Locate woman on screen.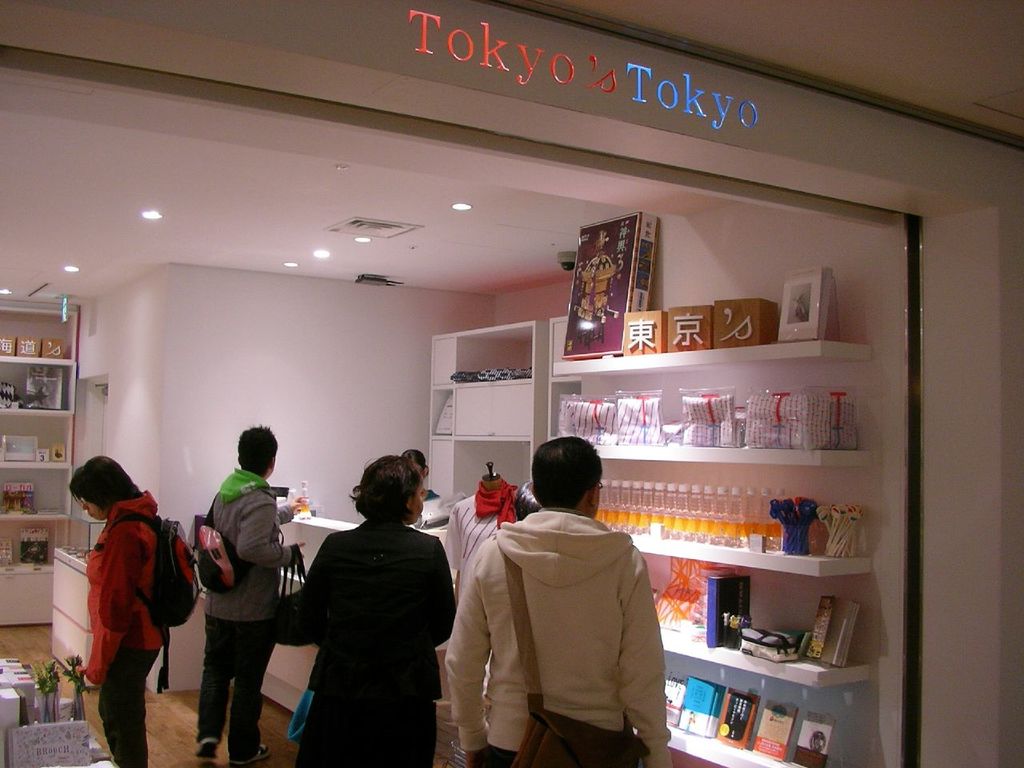
On screen at <box>274,443,448,758</box>.
